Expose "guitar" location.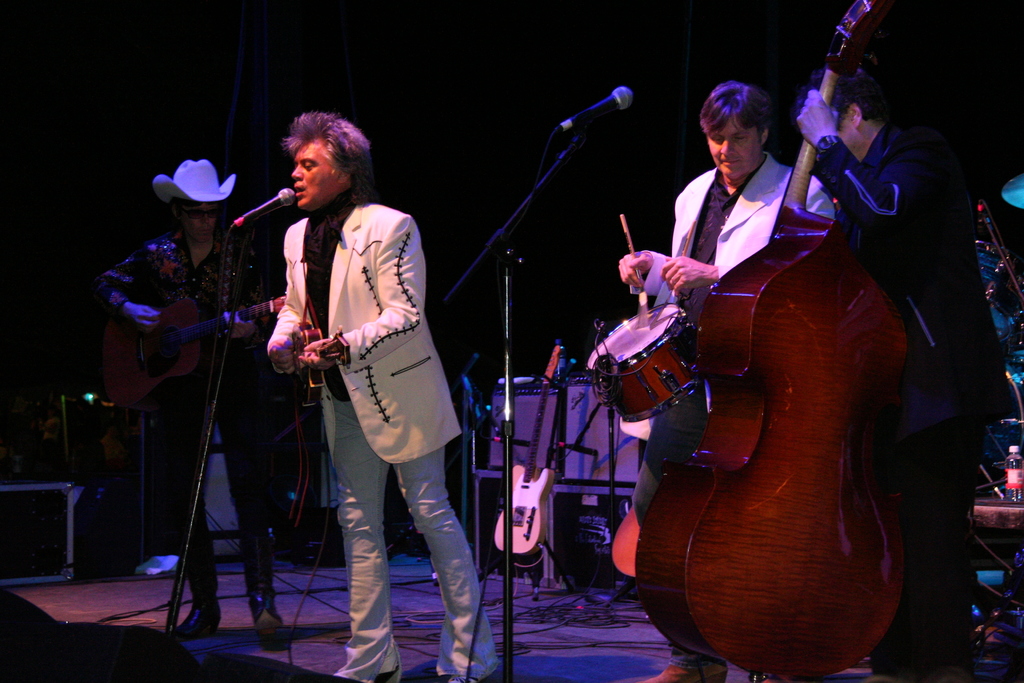
Exposed at <bbox>492, 342, 564, 564</bbox>.
